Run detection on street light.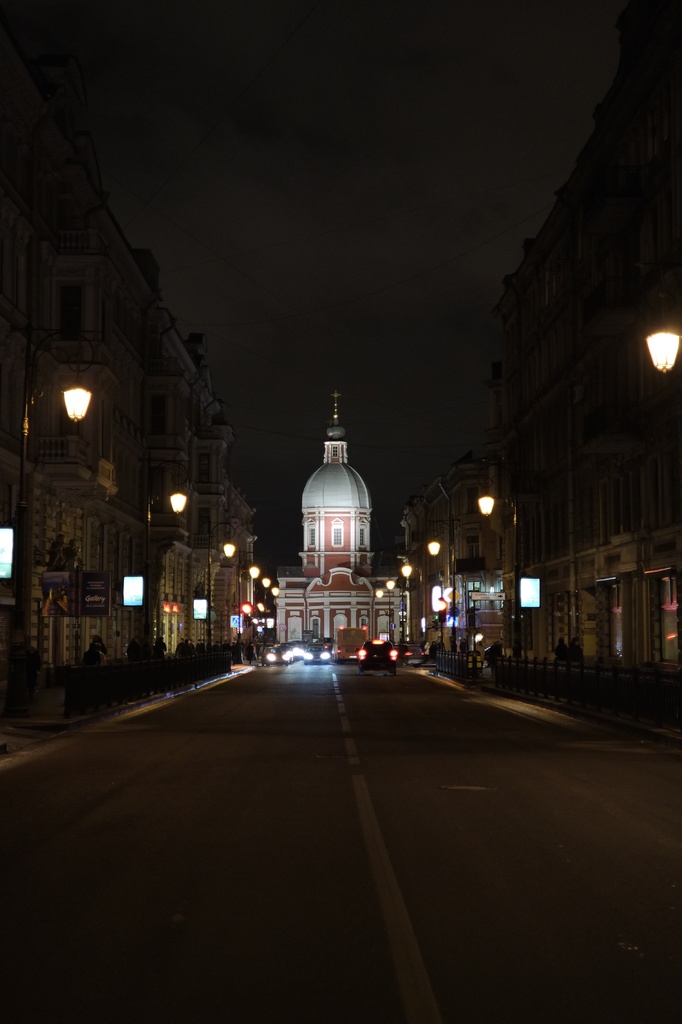
Result: 267:584:281:645.
